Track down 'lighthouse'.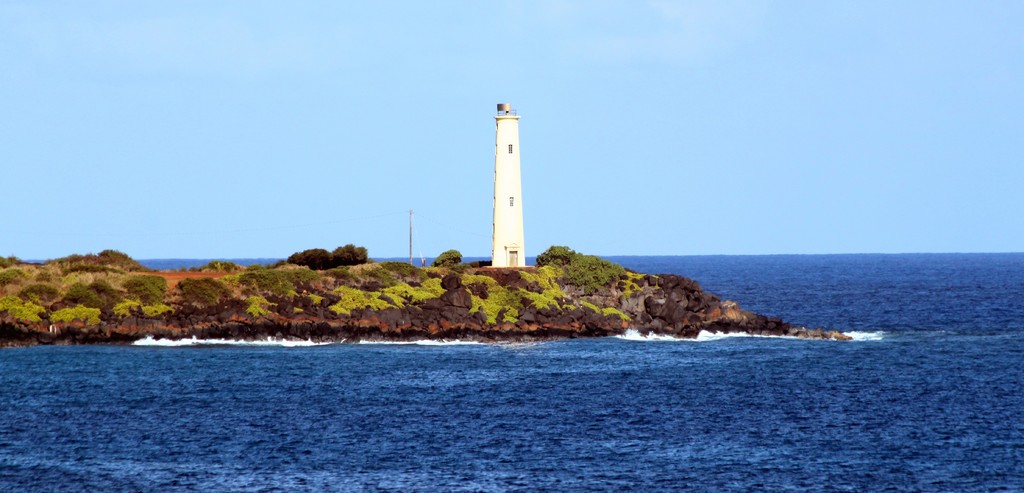
Tracked to BBox(456, 80, 542, 282).
